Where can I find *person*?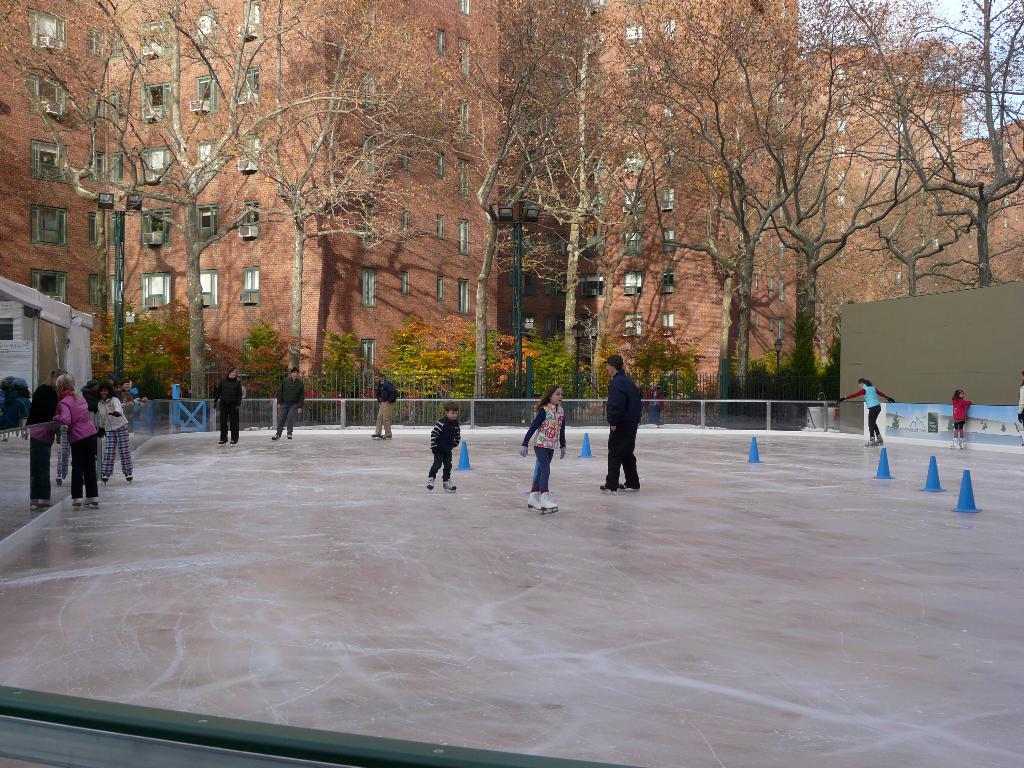
You can find it at {"left": 949, "top": 383, "right": 973, "bottom": 437}.
